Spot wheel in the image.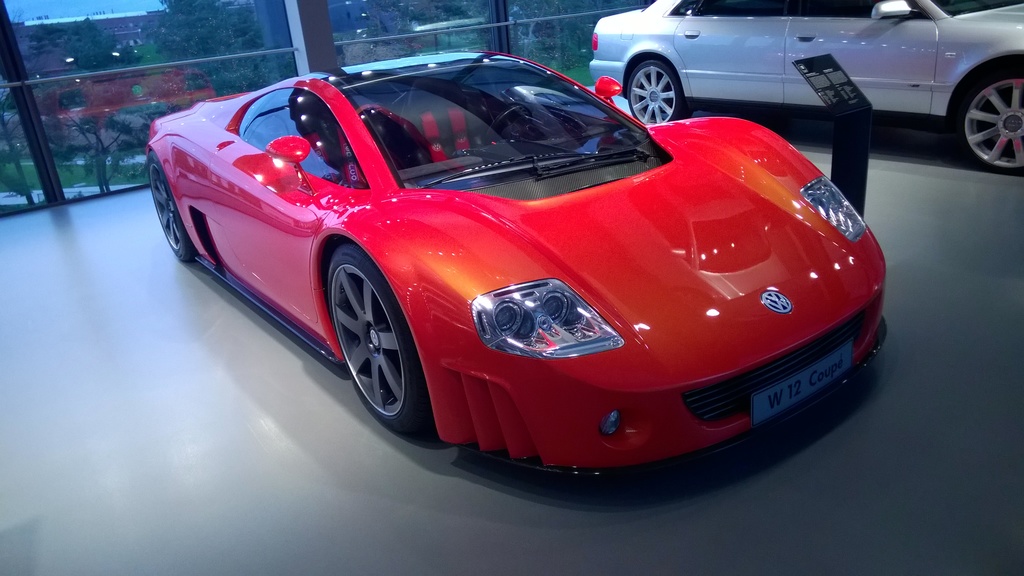
wheel found at detection(321, 239, 420, 440).
